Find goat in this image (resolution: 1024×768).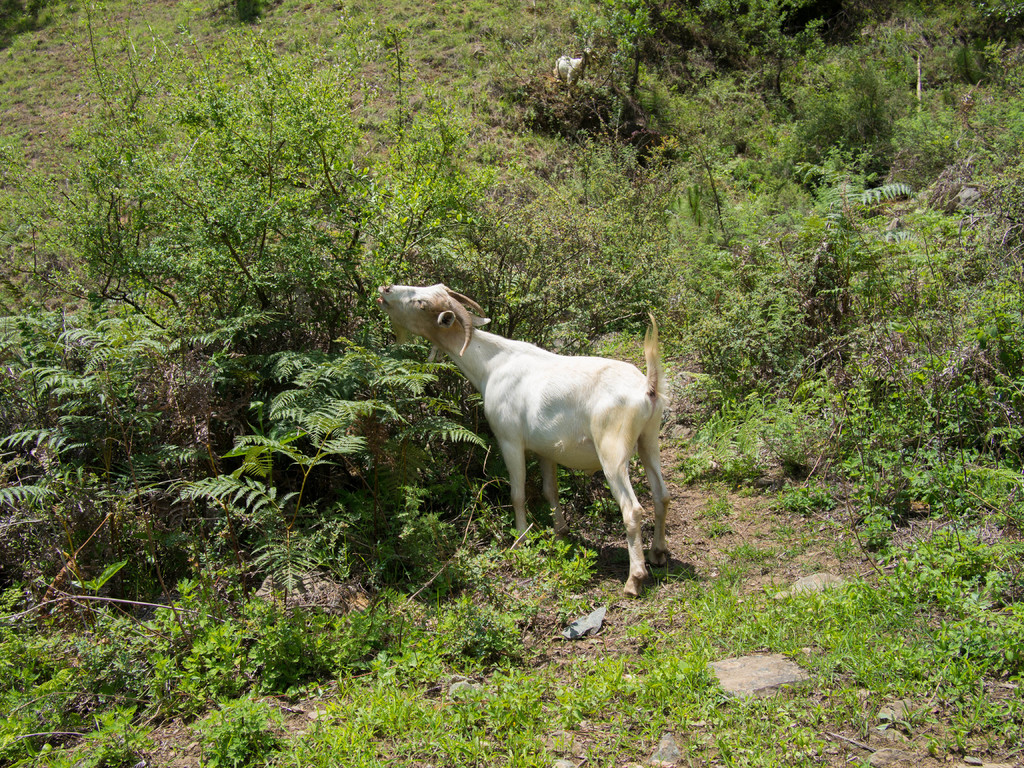
bbox(414, 280, 677, 600).
